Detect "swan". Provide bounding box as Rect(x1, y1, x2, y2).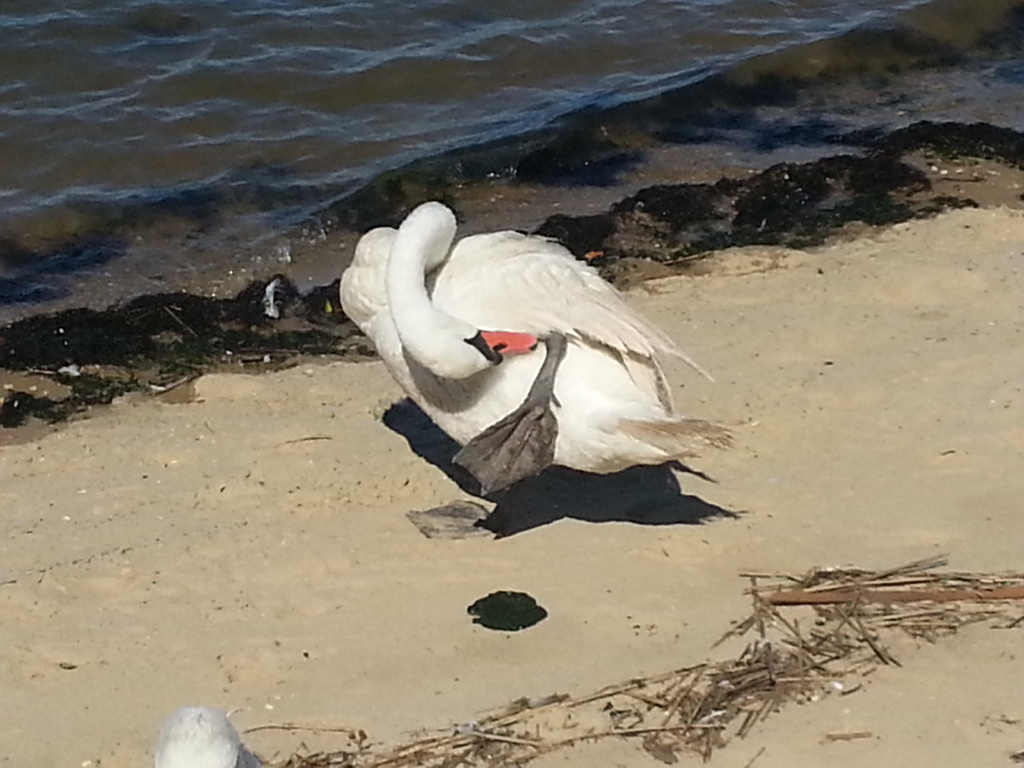
Rect(150, 706, 259, 767).
